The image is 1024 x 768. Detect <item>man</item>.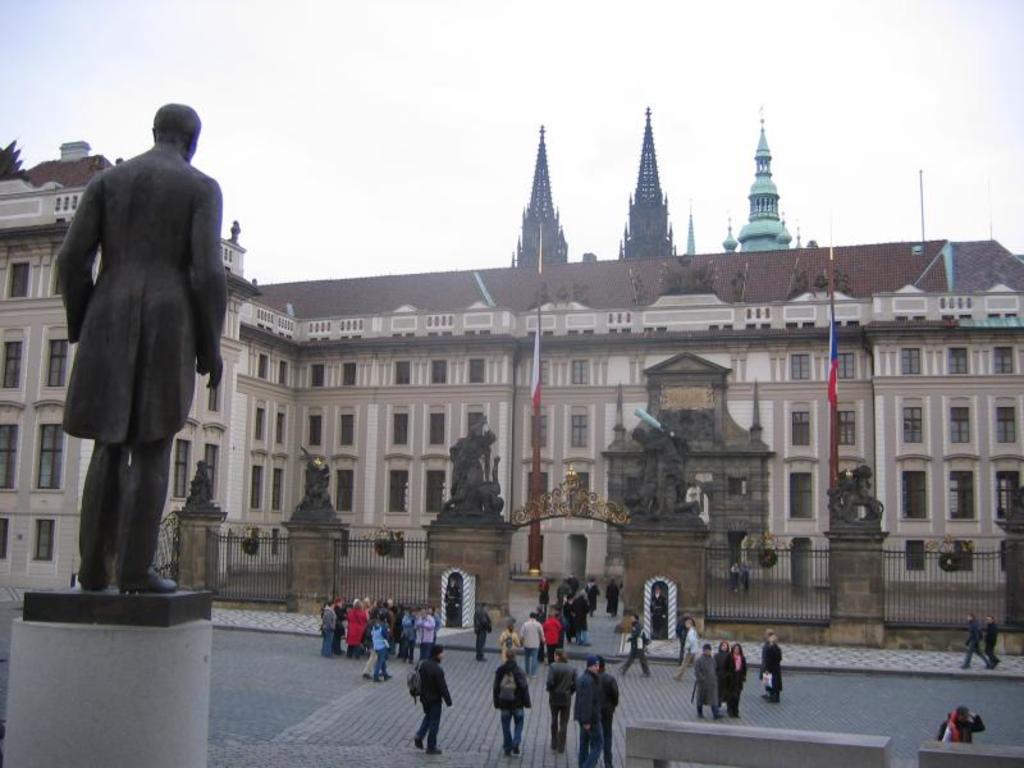
Detection: [left=627, top=425, right=690, bottom=518].
